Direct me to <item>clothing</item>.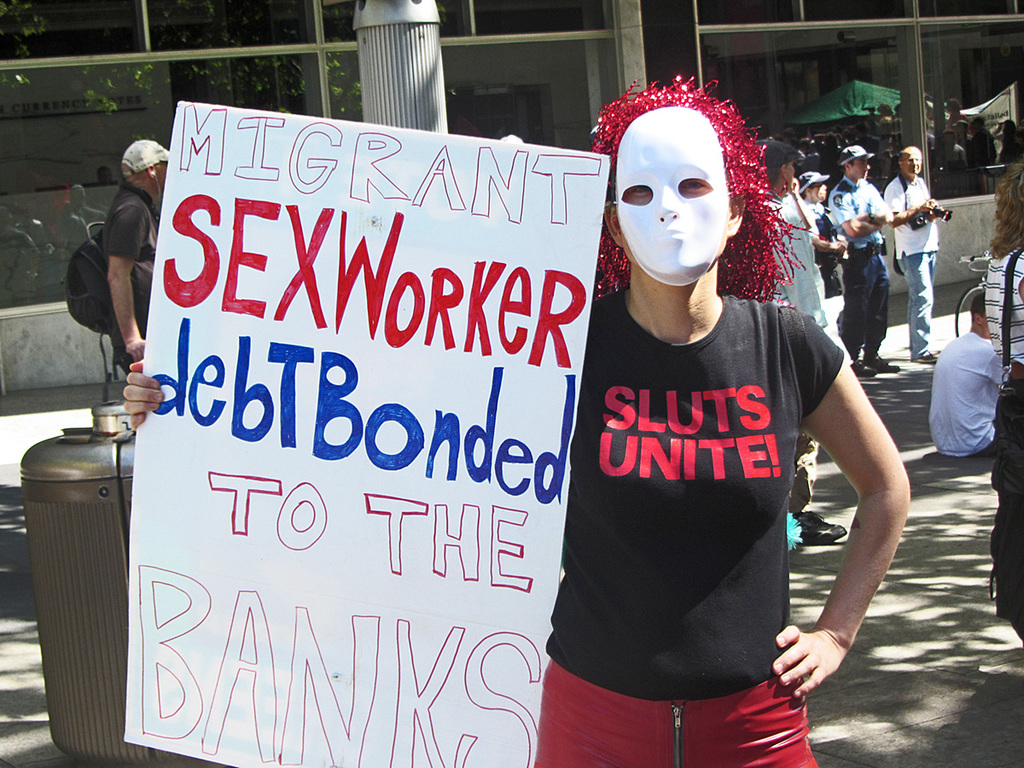
Direction: (x1=978, y1=238, x2=1023, y2=642).
